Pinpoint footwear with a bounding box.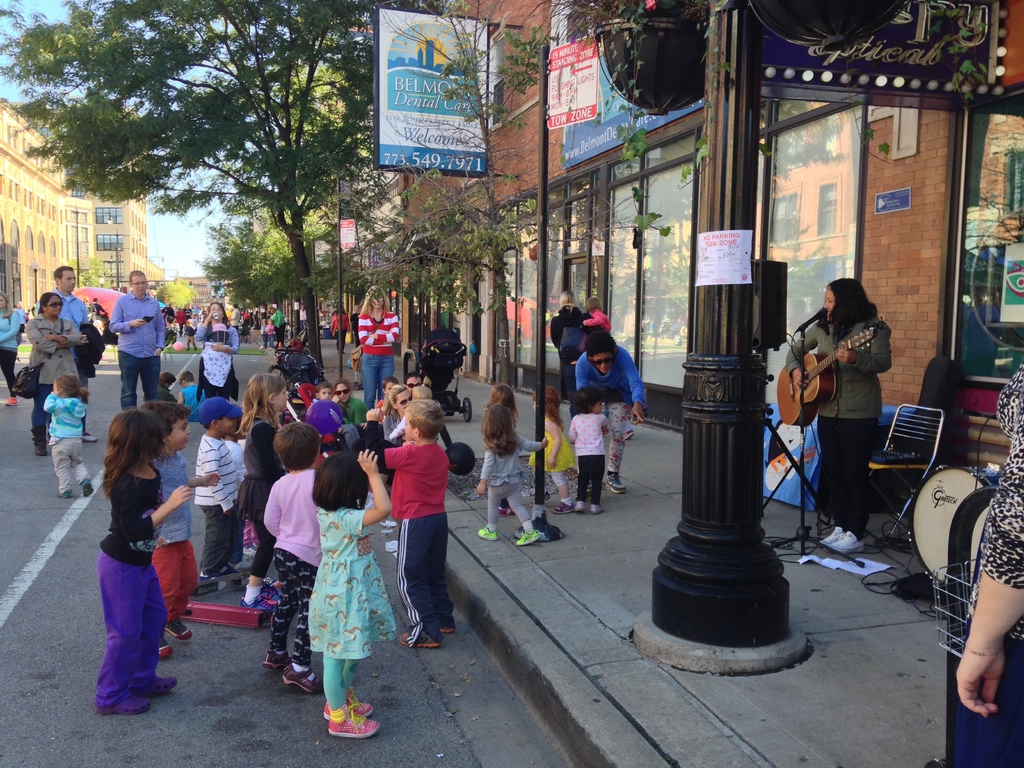
{"left": 554, "top": 500, "right": 577, "bottom": 516}.
